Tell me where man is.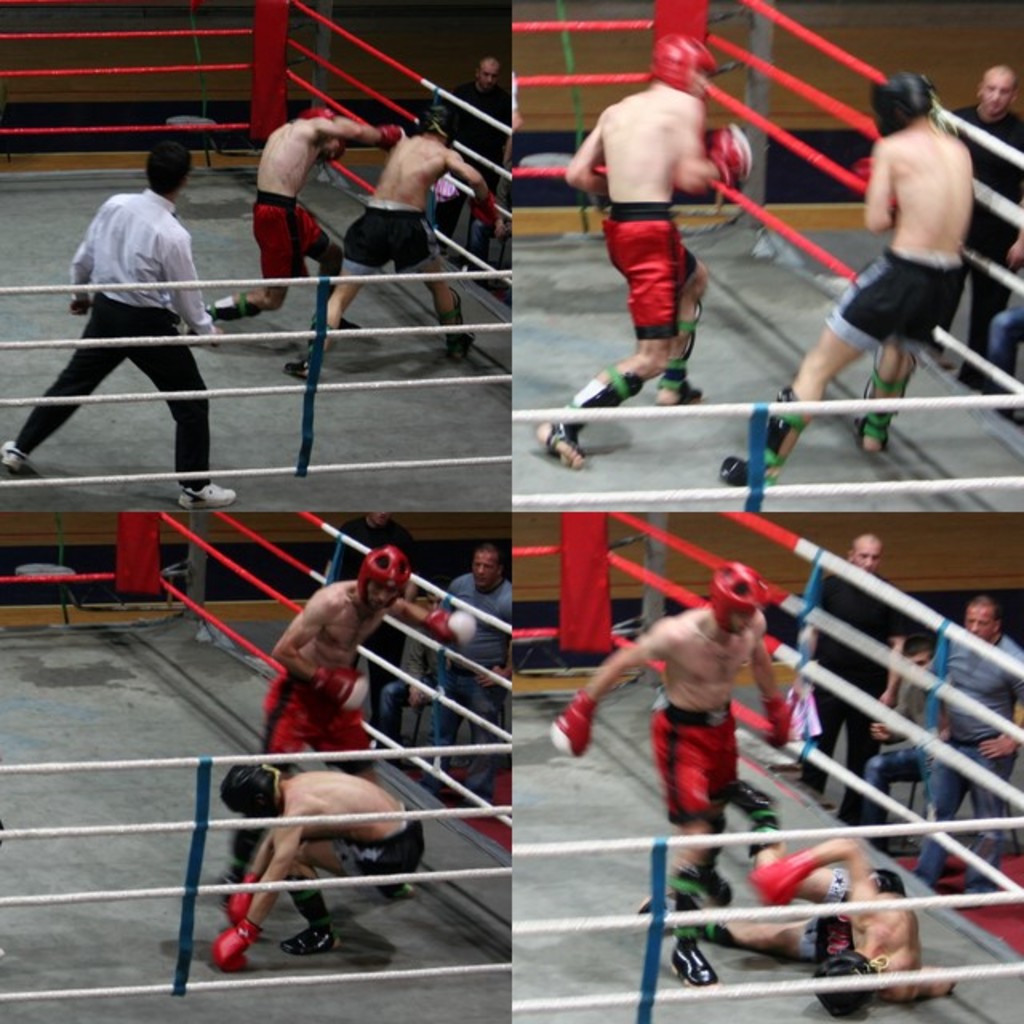
man is at 944 66 1022 386.
